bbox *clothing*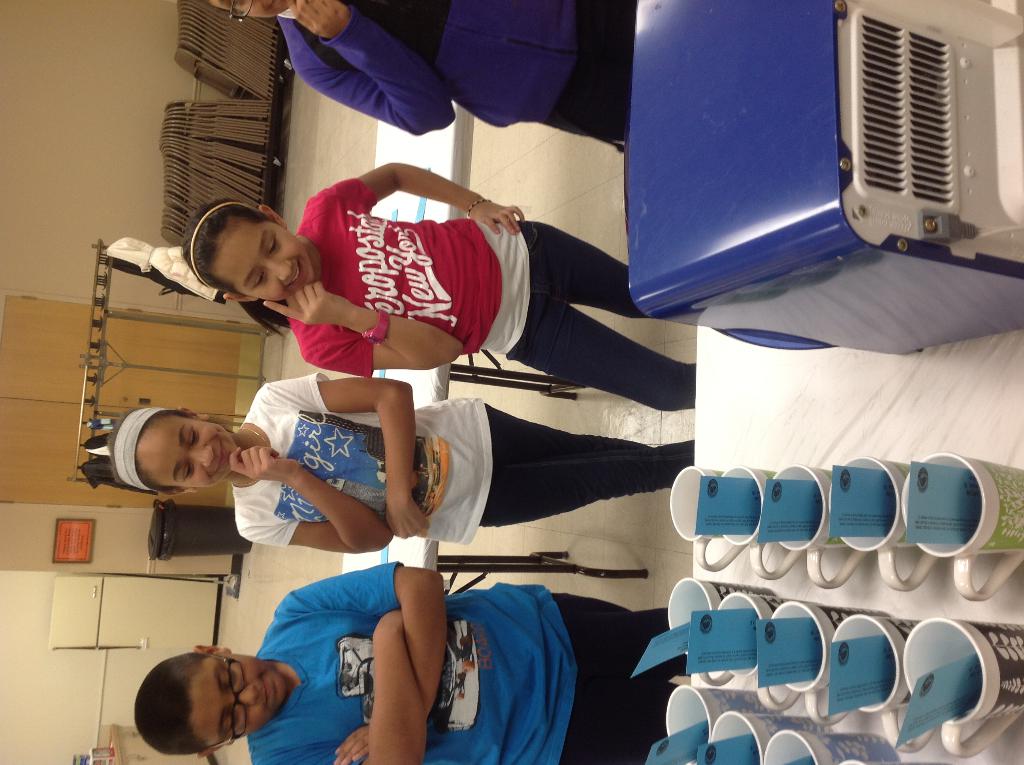
left=230, top=375, right=700, bottom=552
